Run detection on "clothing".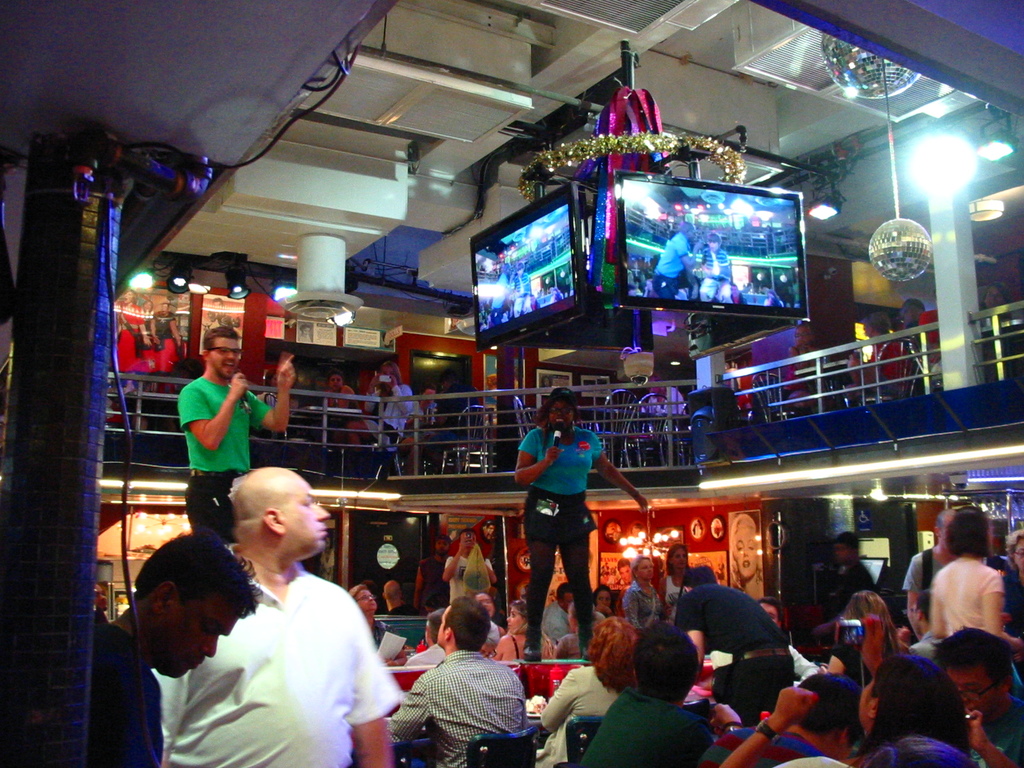
Result: detection(915, 307, 940, 387).
